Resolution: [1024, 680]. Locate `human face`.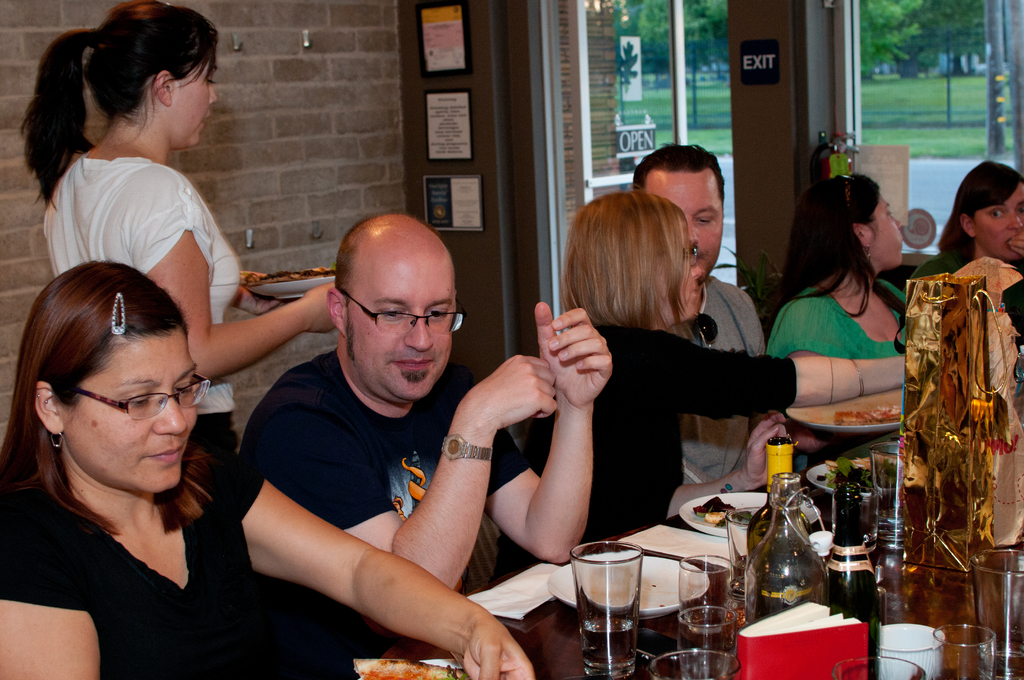
646 168 726 273.
